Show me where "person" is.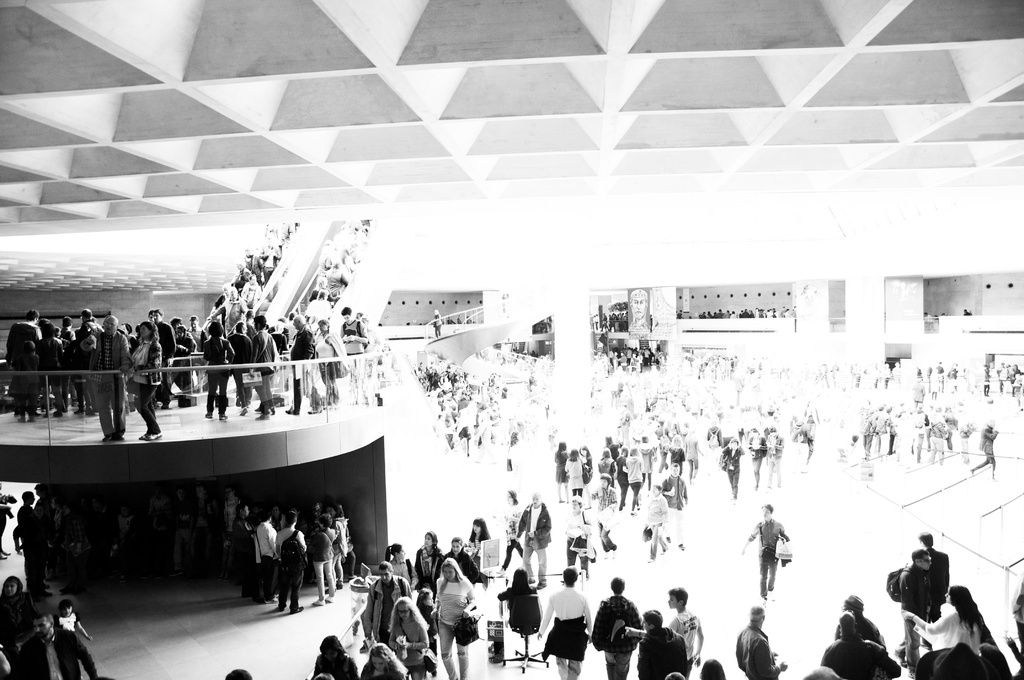
"person" is at x1=500, y1=487, x2=521, y2=570.
